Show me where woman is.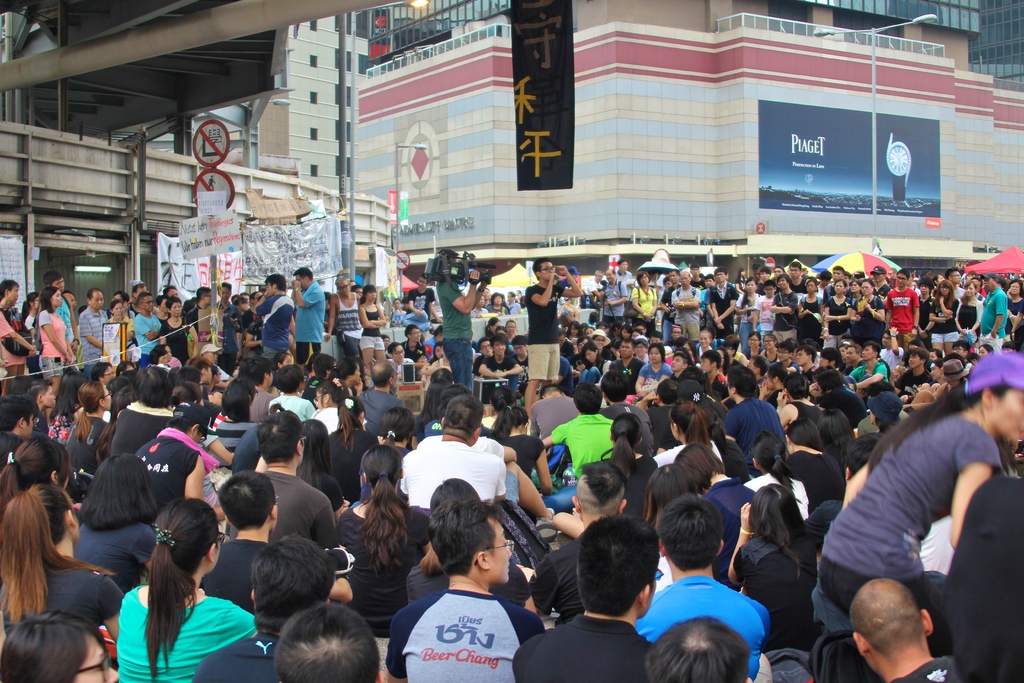
woman is at Rect(0, 609, 117, 682).
